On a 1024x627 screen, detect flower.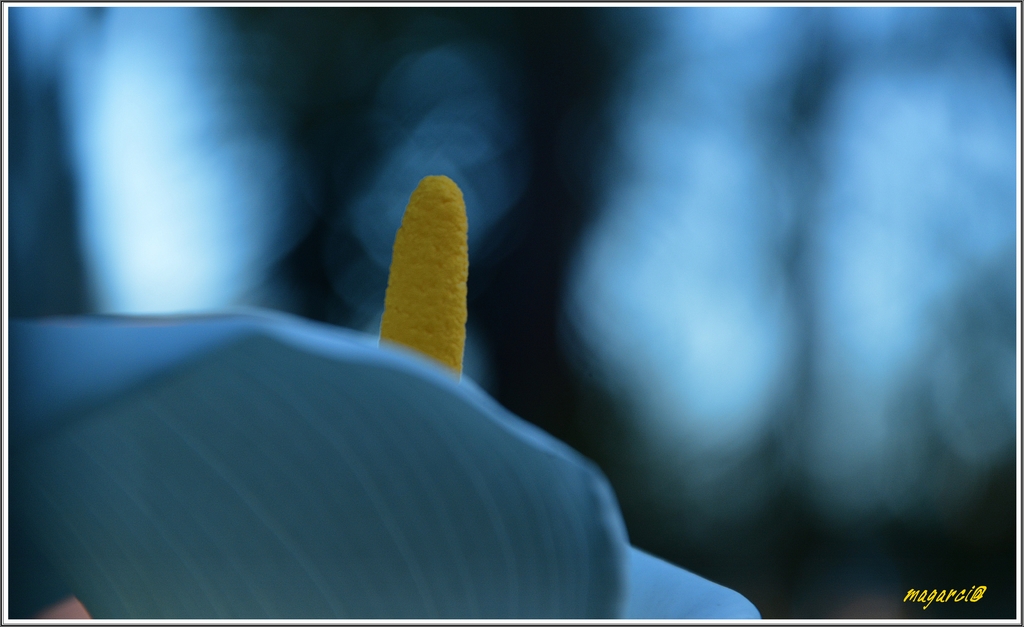
BBox(63, 100, 760, 620).
